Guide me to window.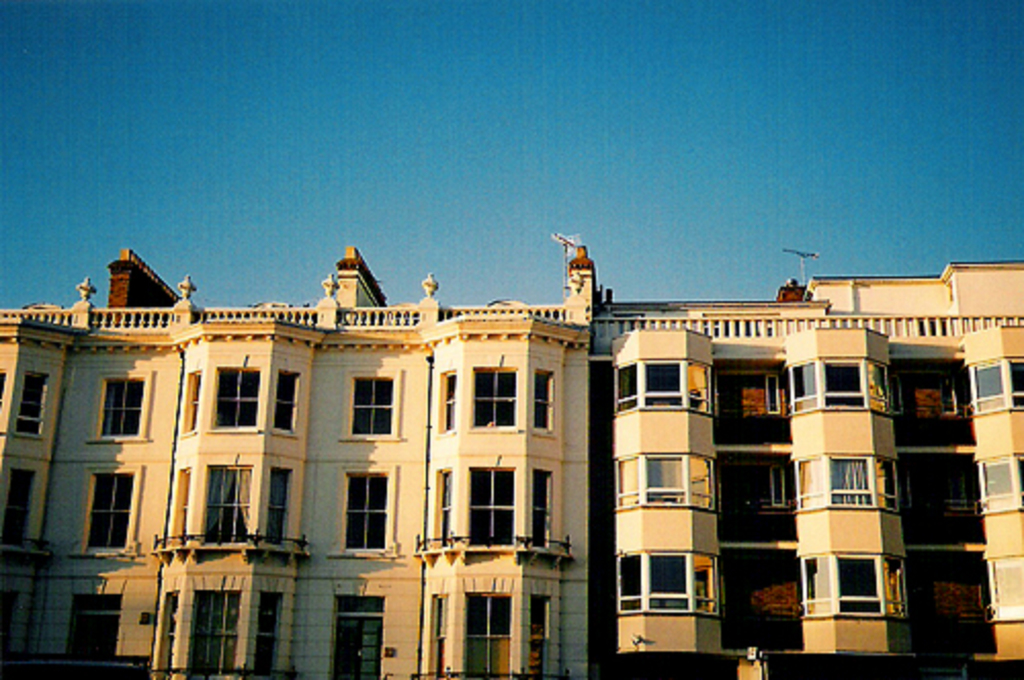
Guidance: {"x1": 788, "y1": 363, "x2": 891, "y2": 412}.
